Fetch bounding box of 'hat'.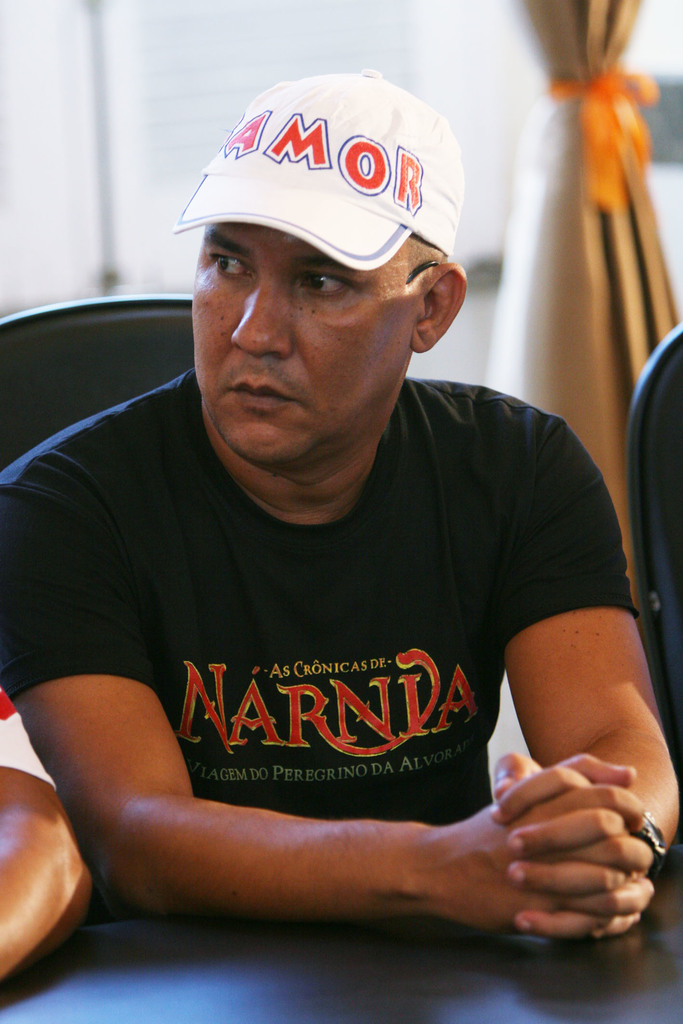
Bbox: pyautogui.locateOnScreen(174, 66, 457, 273).
